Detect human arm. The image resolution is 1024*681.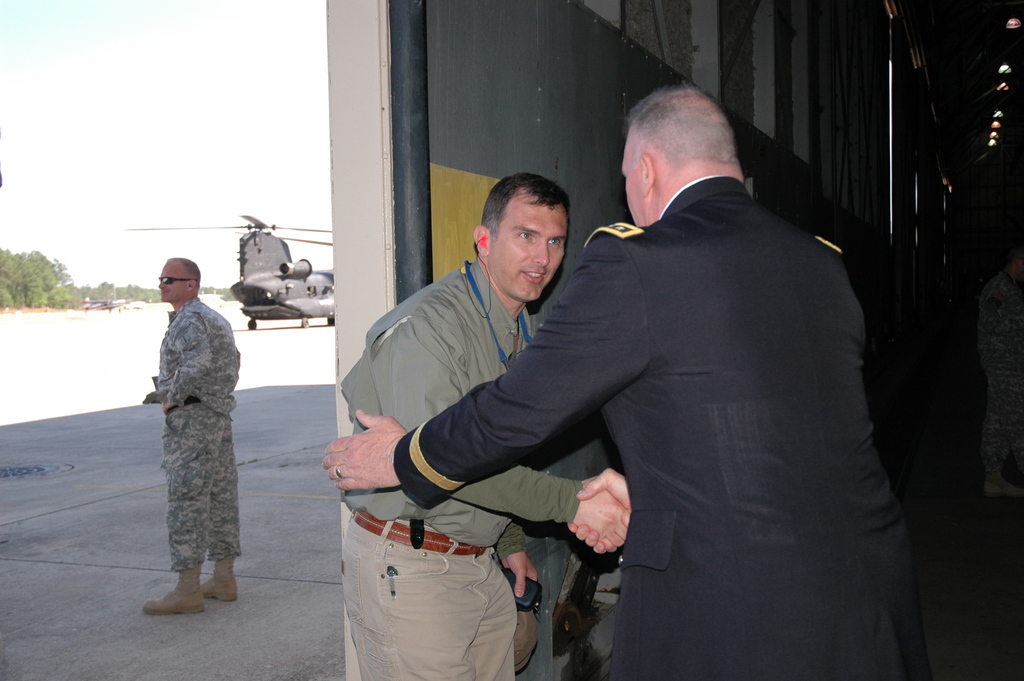
BBox(362, 310, 632, 552).
